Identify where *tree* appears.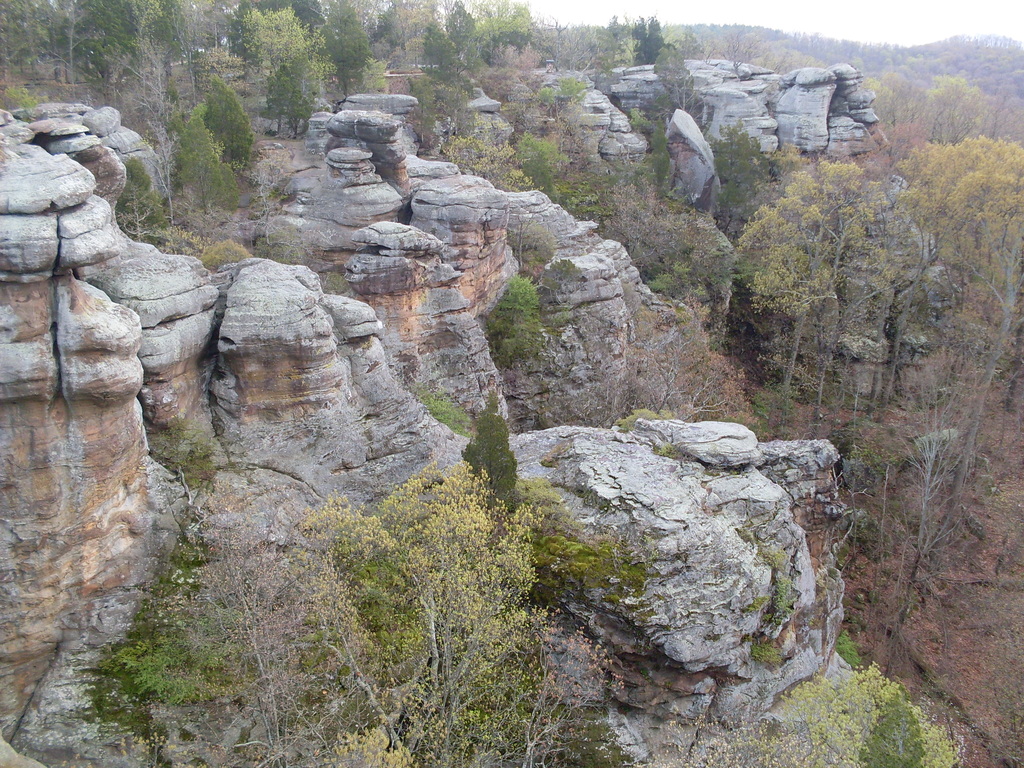
Appears at 199,72,259,172.
